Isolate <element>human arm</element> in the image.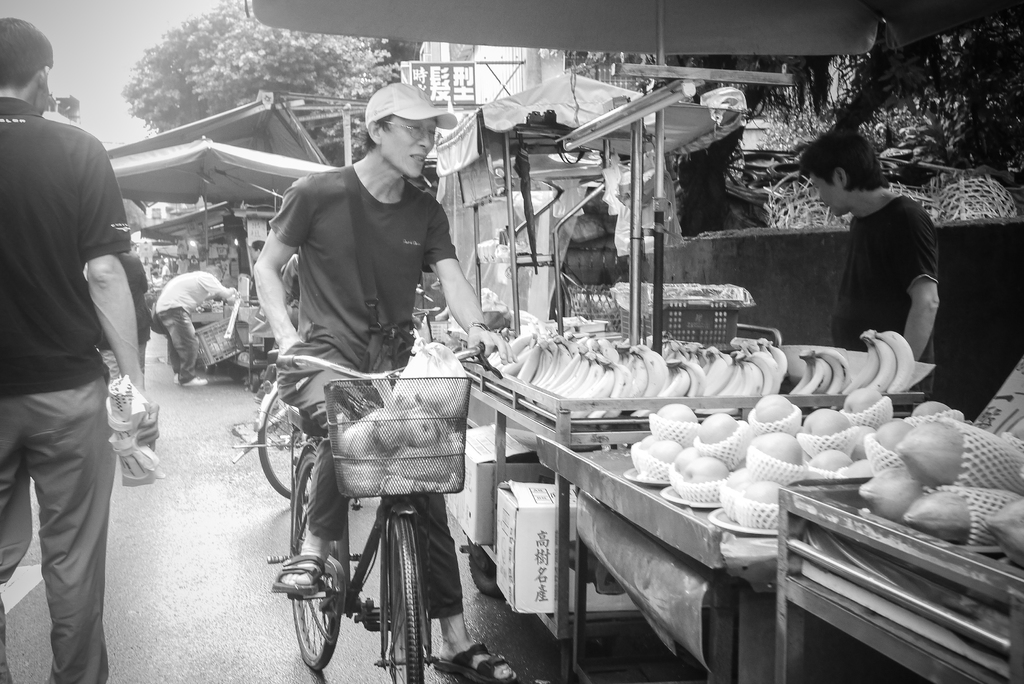
Isolated region: box=[420, 249, 490, 347].
